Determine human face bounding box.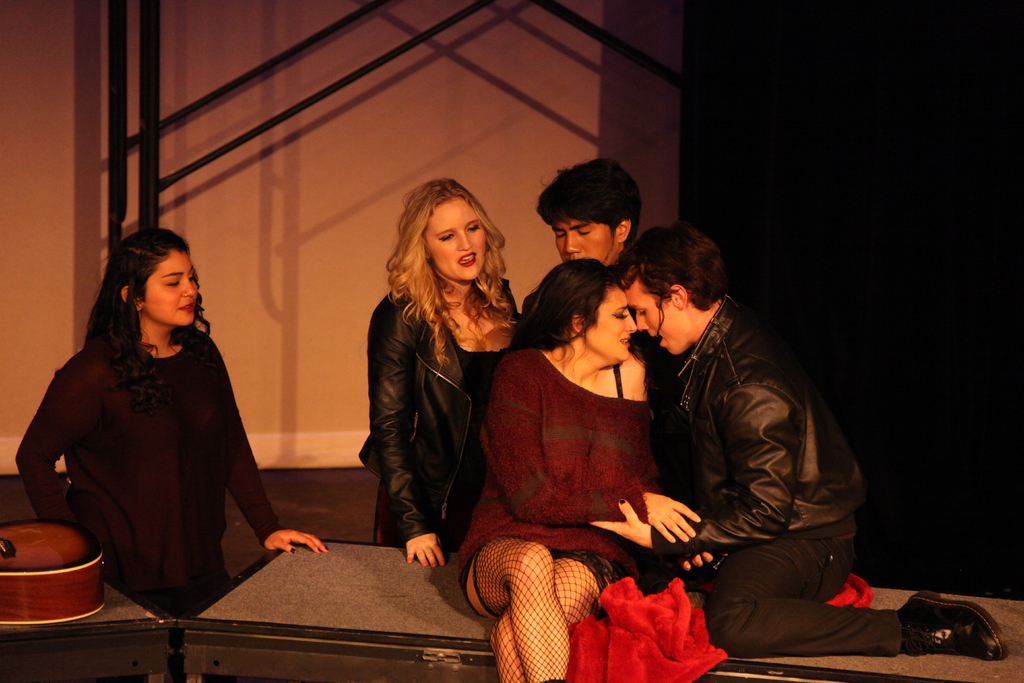
Determined: [548,213,614,269].
